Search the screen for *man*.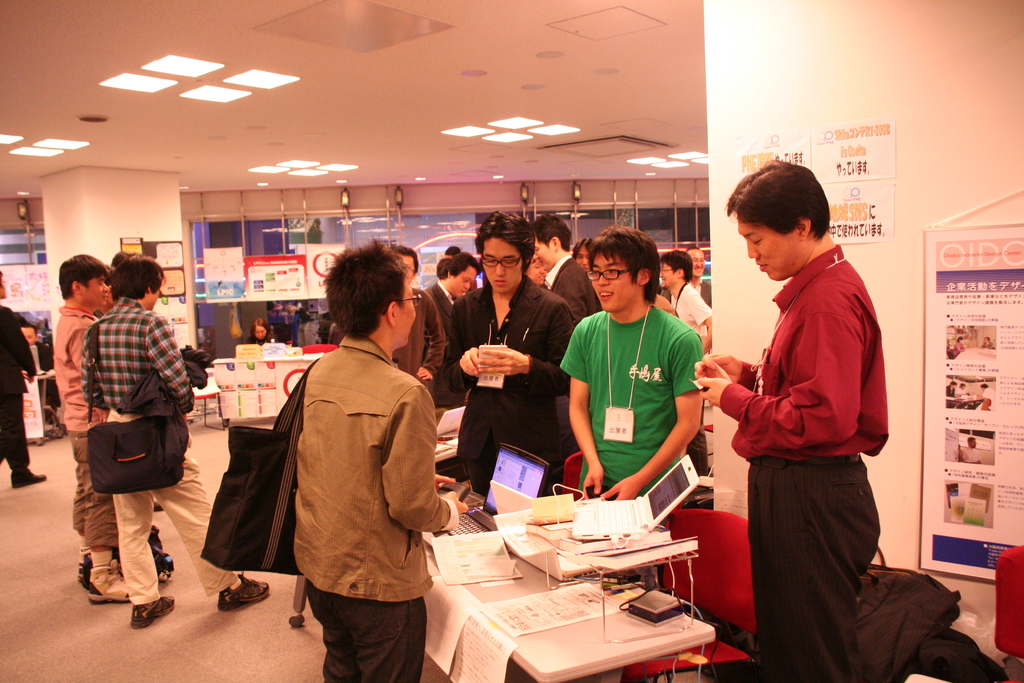
Found at 534/213/604/317.
